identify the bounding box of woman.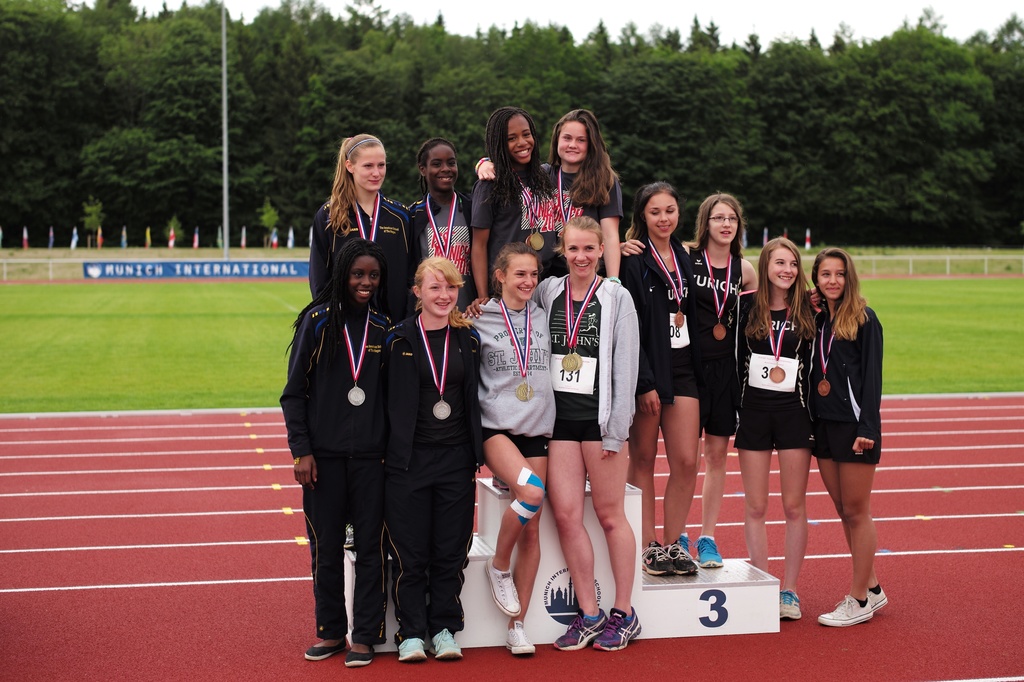
bbox=[615, 175, 706, 578].
